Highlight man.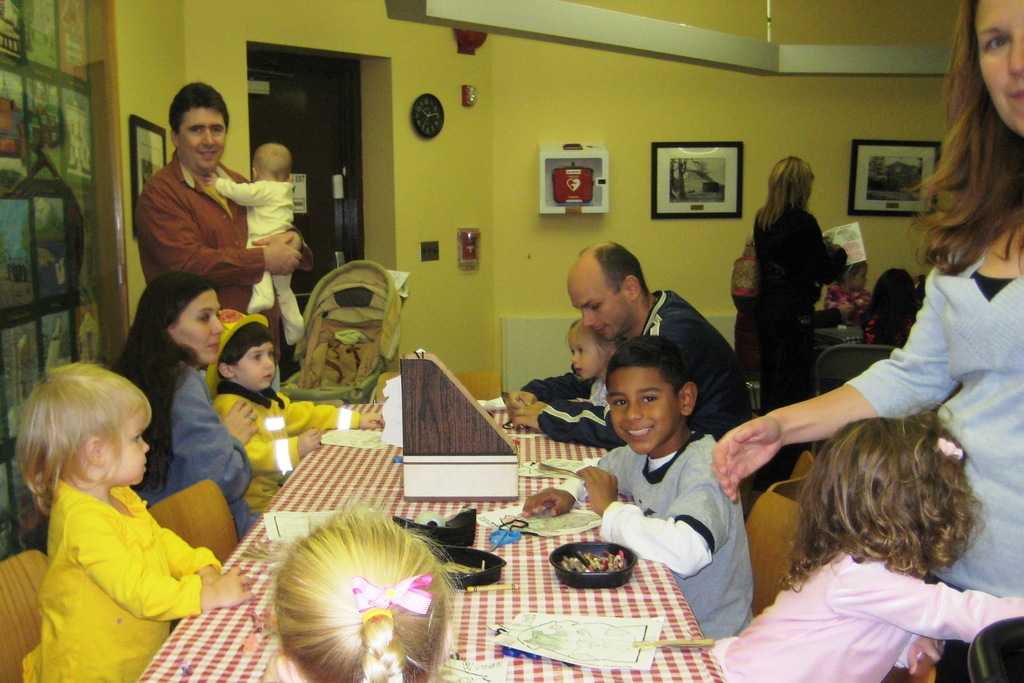
Highlighted region: (113,106,270,347).
